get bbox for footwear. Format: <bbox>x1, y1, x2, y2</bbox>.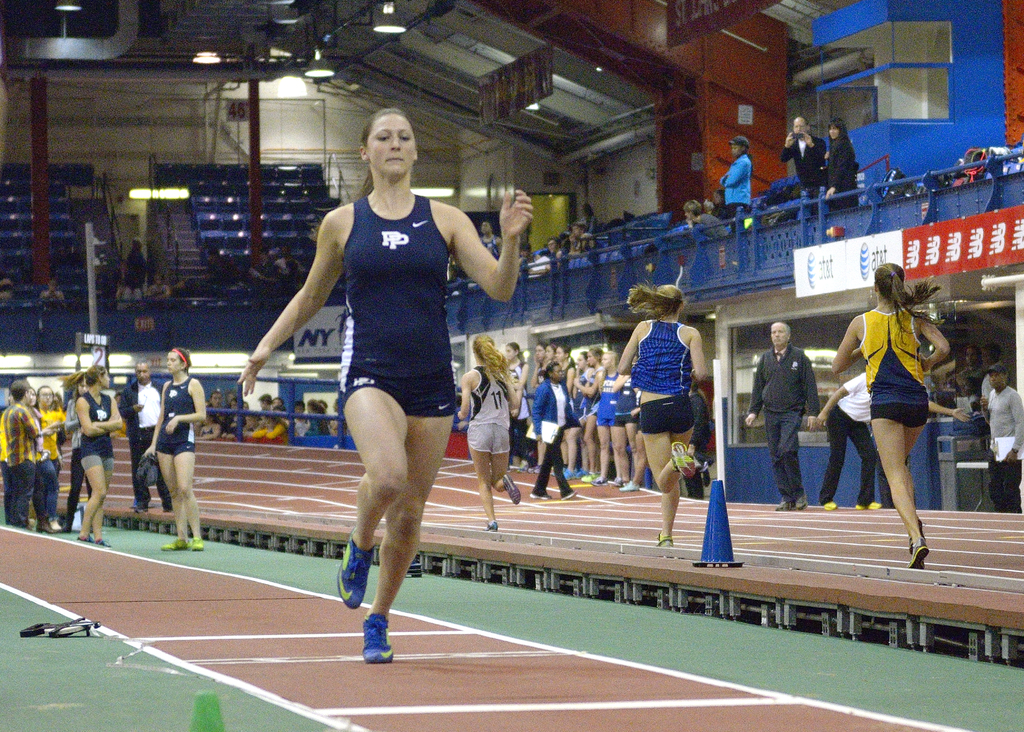
<bbox>487, 521, 499, 532</bbox>.
